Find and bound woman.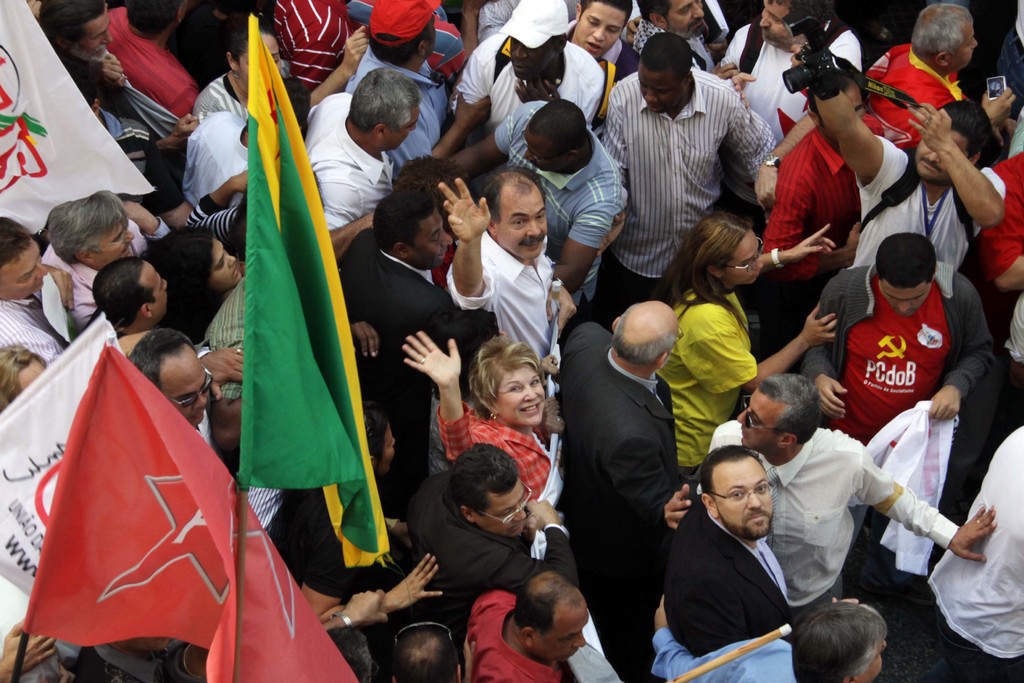
Bound: 196/10/299/131.
